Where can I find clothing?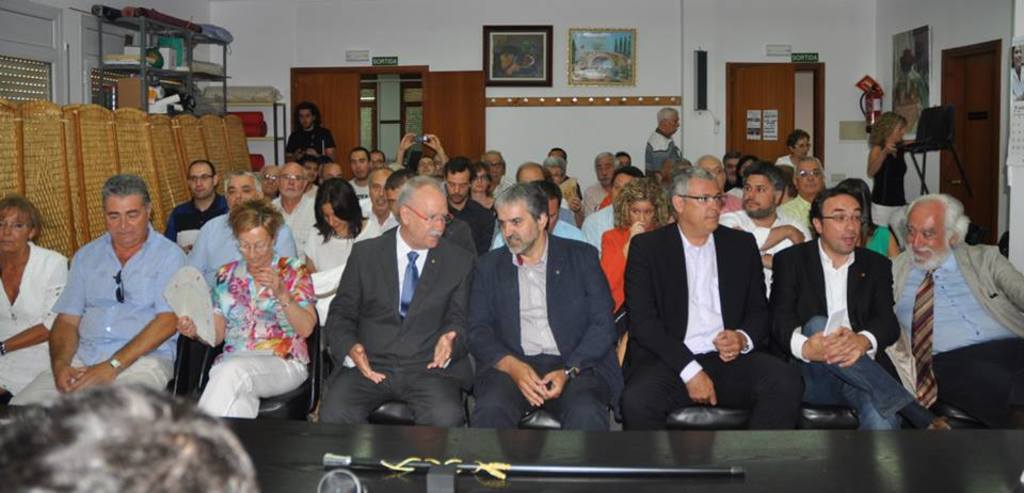
You can find it at 554:171:586:203.
